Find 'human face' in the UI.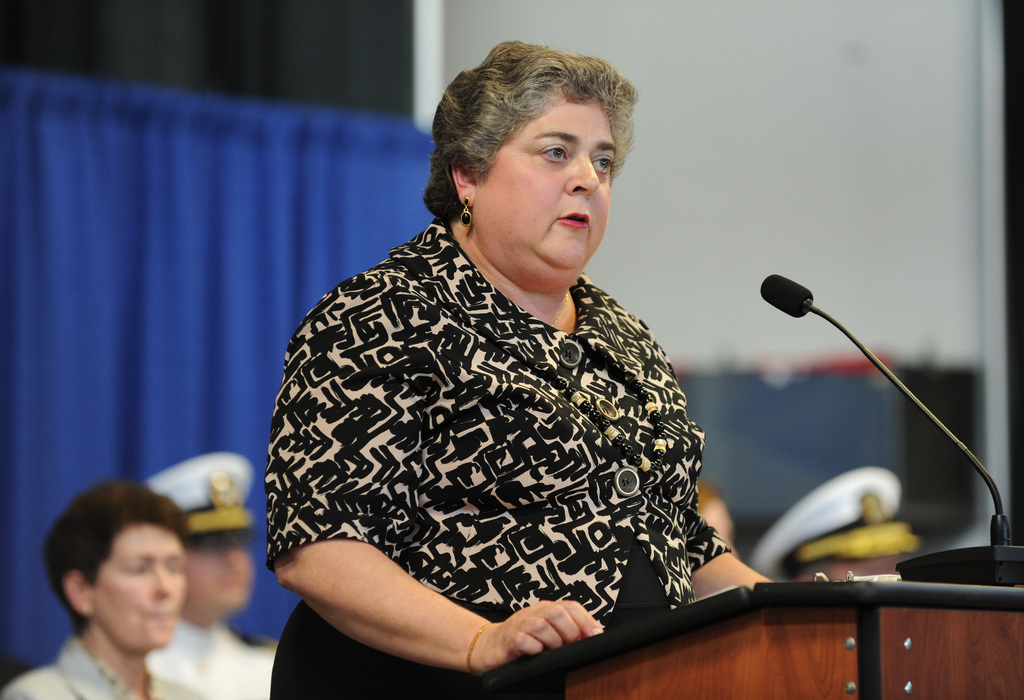
UI element at left=470, top=94, right=615, bottom=288.
